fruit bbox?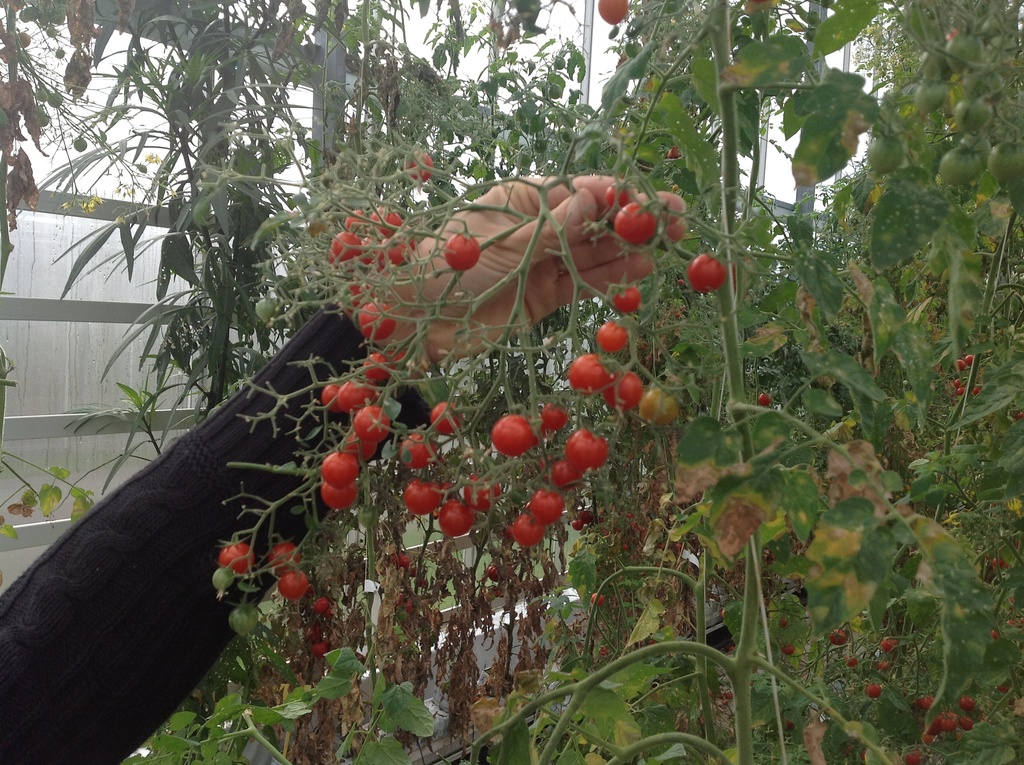
758/390/772/406
